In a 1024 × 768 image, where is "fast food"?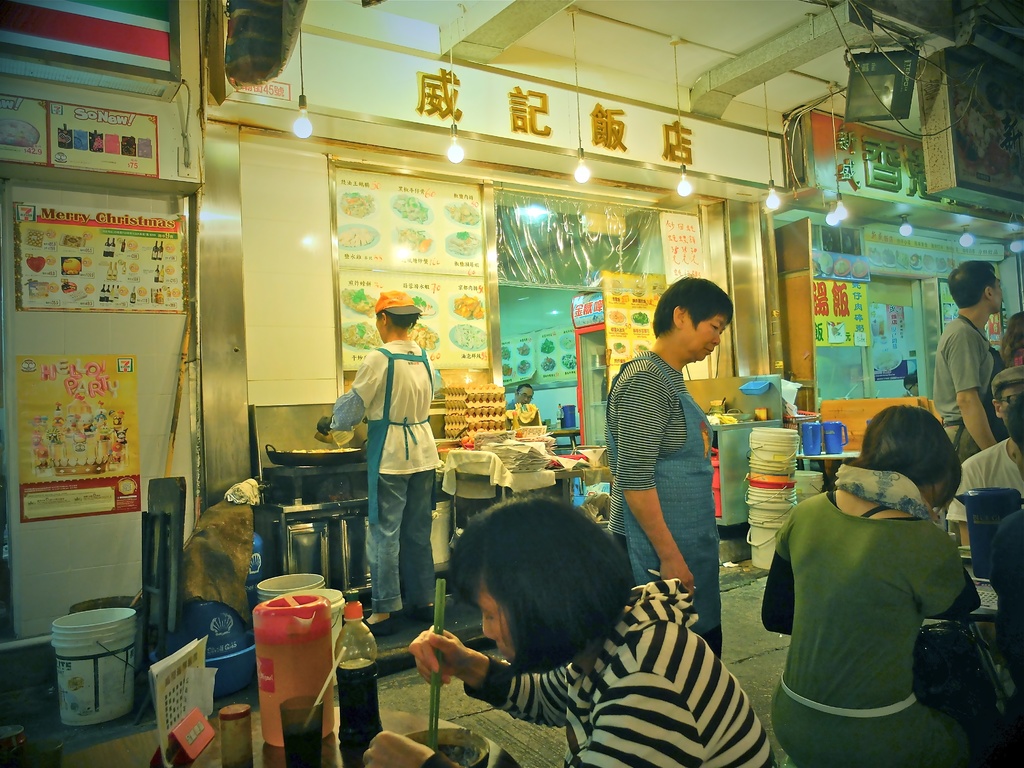
left=612, top=281, right=618, bottom=297.
